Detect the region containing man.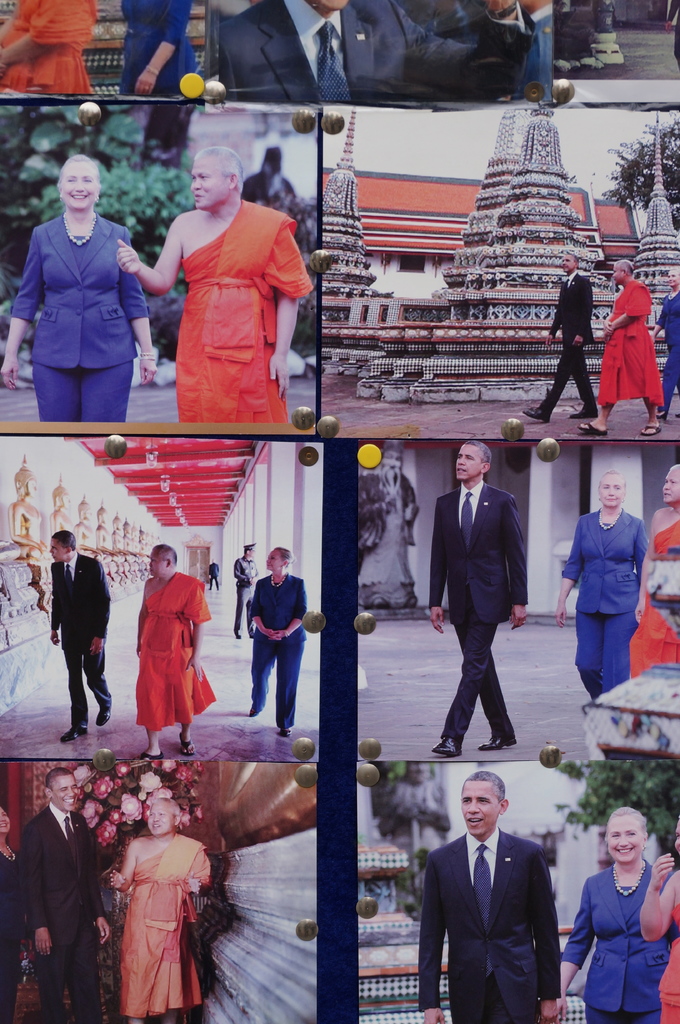
<region>524, 245, 594, 420</region>.
